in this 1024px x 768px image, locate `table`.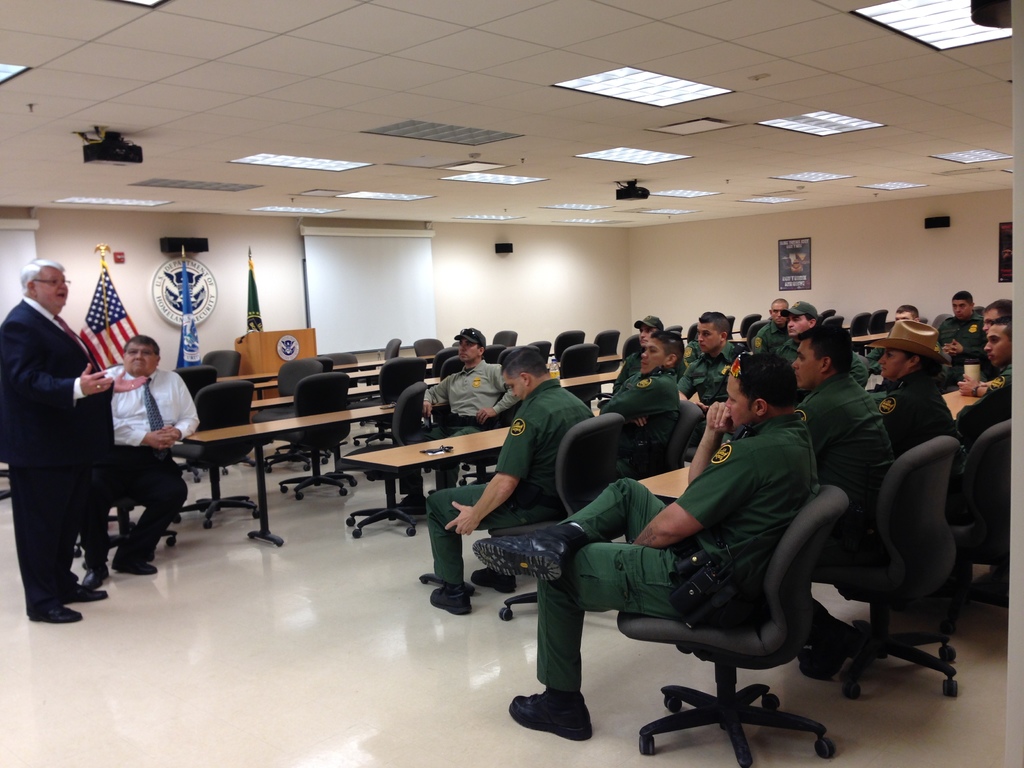
Bounding box: {"left": 339, "top": 352, "right": 384, "bottom": 373}.
